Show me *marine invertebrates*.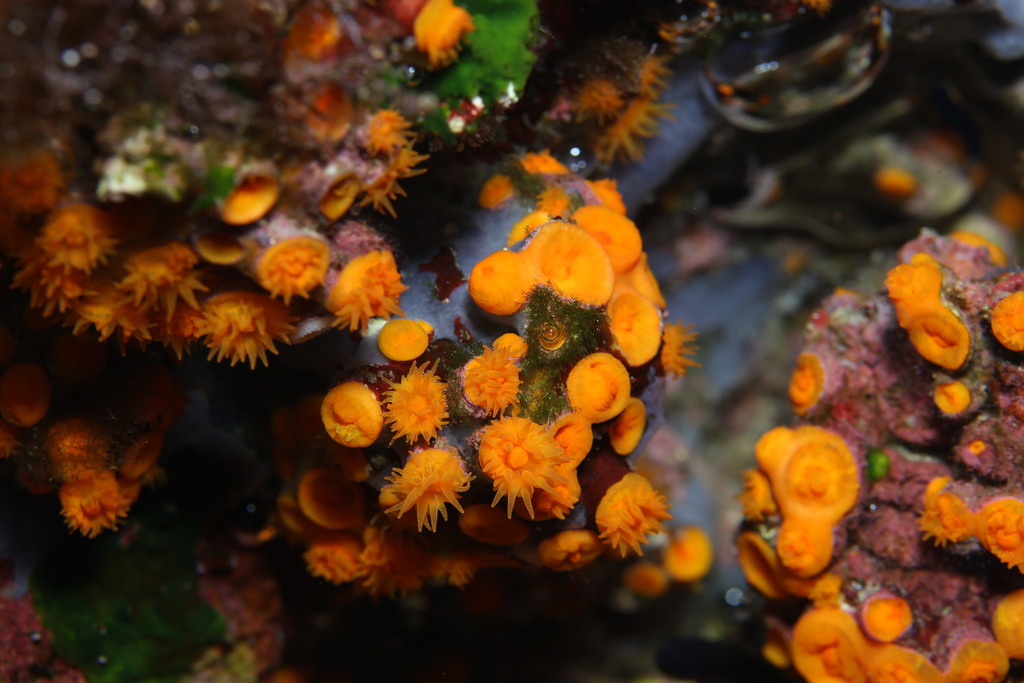
*marine invertebrates* is here: box(295, 462, 376, 542).
